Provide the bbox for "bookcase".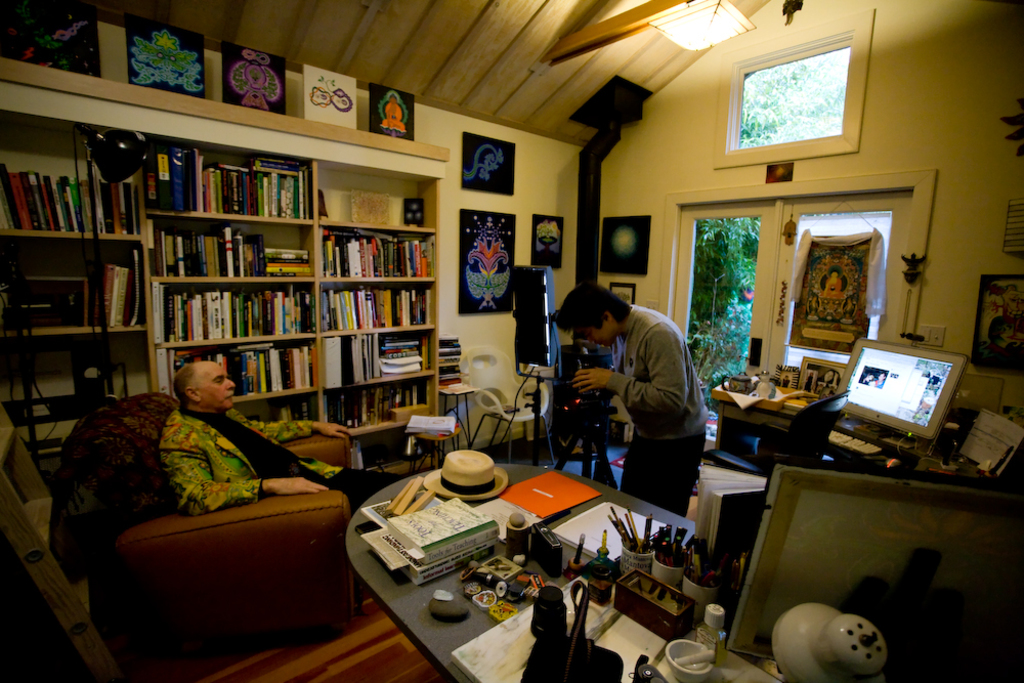
box(0, 105, 449, 464).
